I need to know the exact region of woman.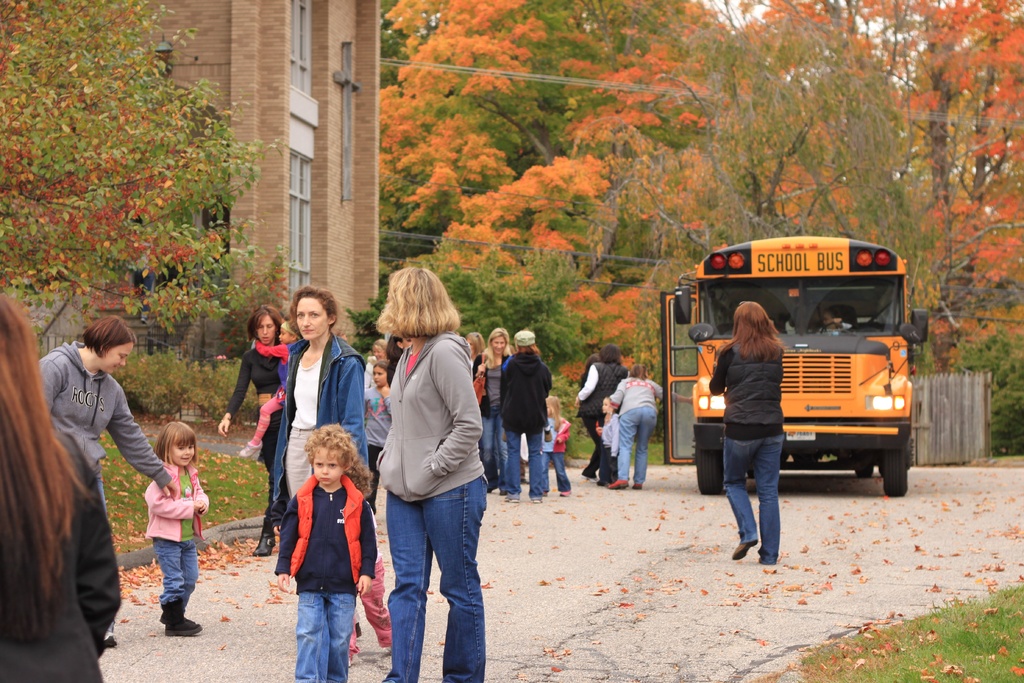
Region: x1=580, y1=352, x2=601, y2=482.
